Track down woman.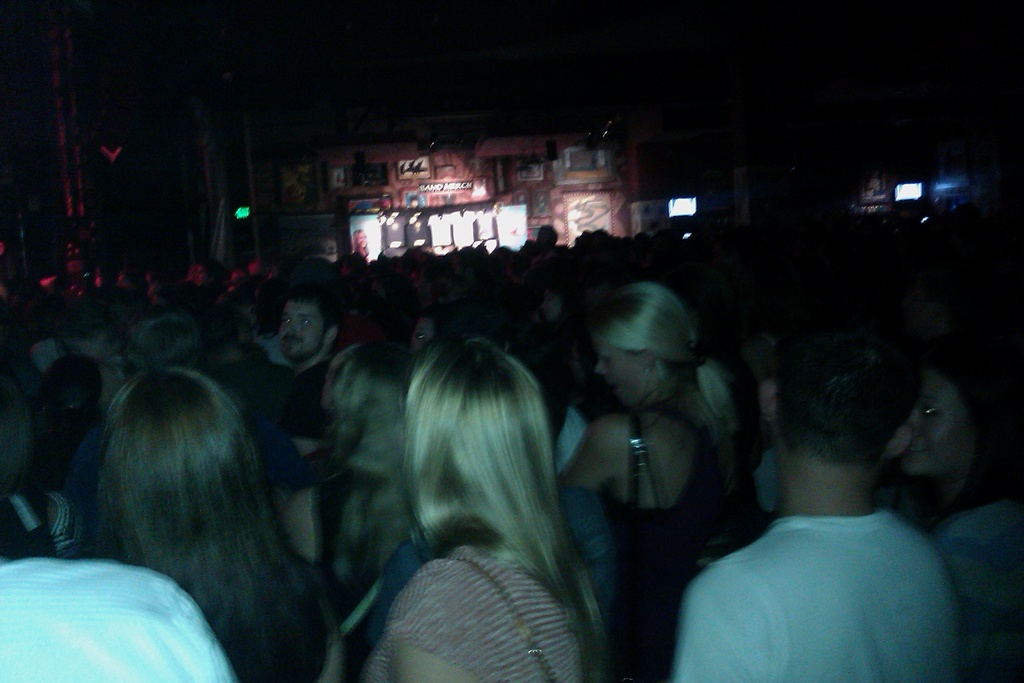
Tracked to box(69, 366, 350, 682).
